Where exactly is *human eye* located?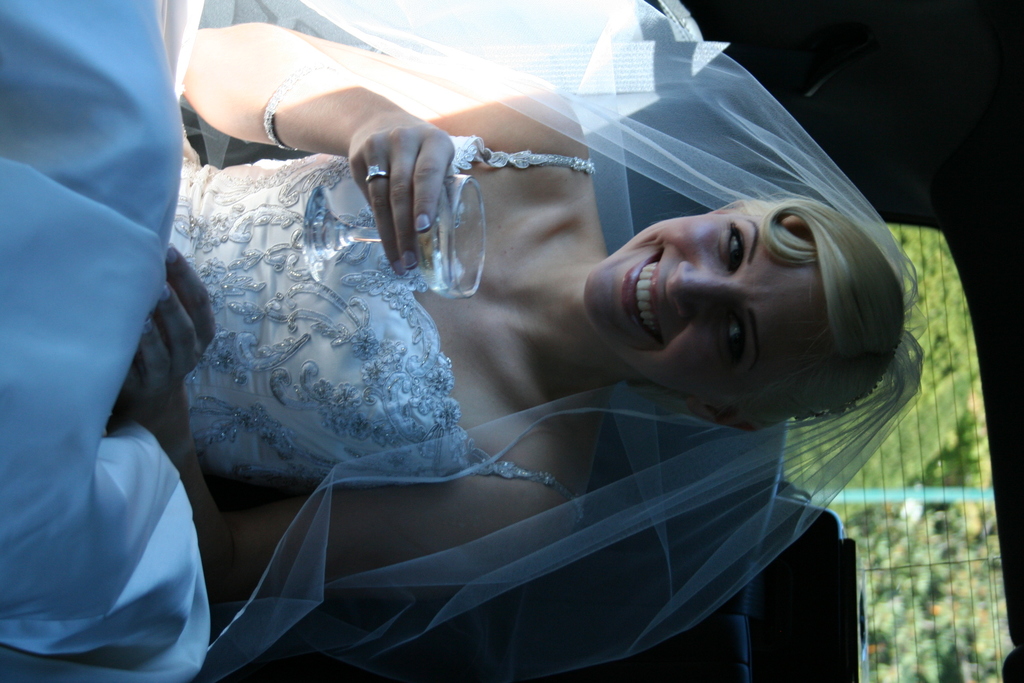
Its bounding box is x1=719 y1=313 x2=748 y2=359.
